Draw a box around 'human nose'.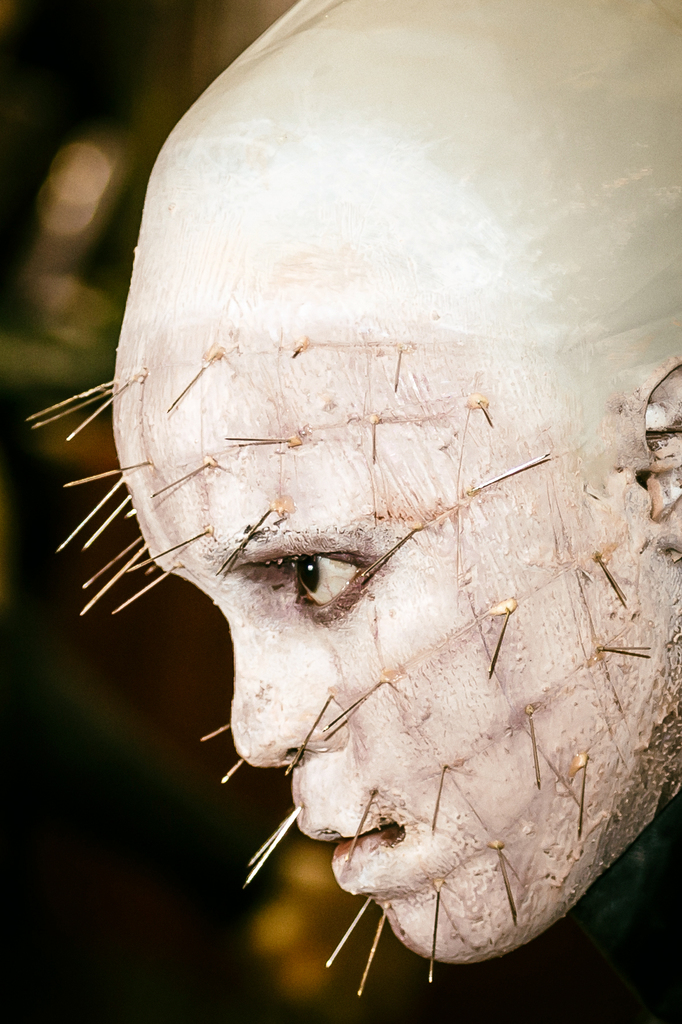
Rect(221, 602, 348, 765).
